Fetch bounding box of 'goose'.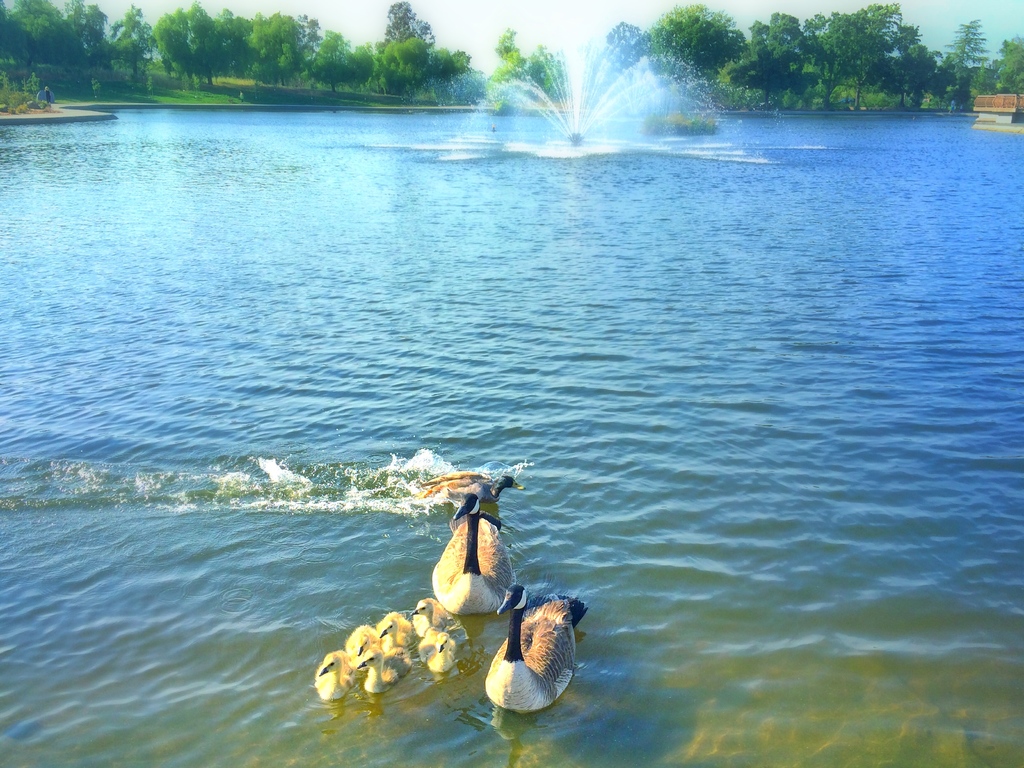
Bbox: 429, 495, 514, 615.
